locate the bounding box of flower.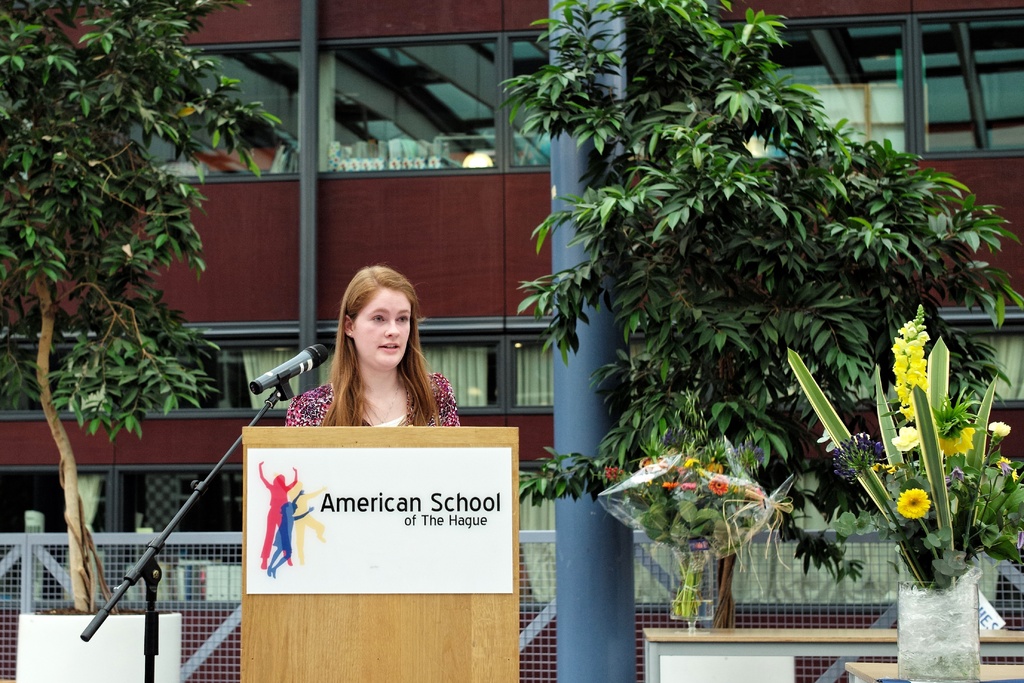
Bounding box: rect(891, 424, 922, 451).
